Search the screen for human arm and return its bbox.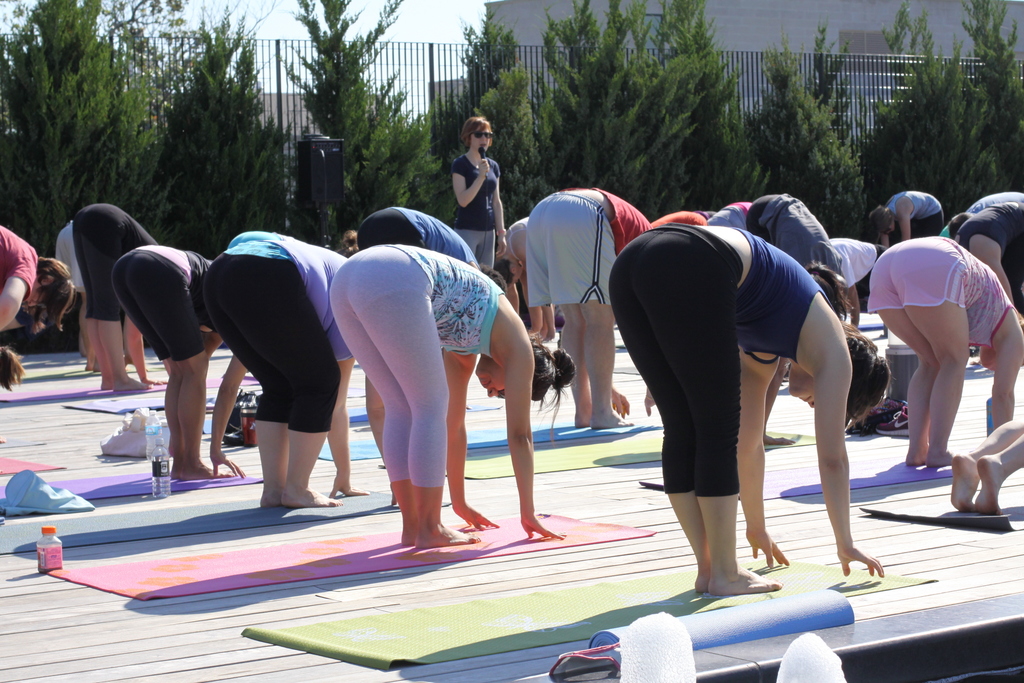
Found: [611,386,628,415].
